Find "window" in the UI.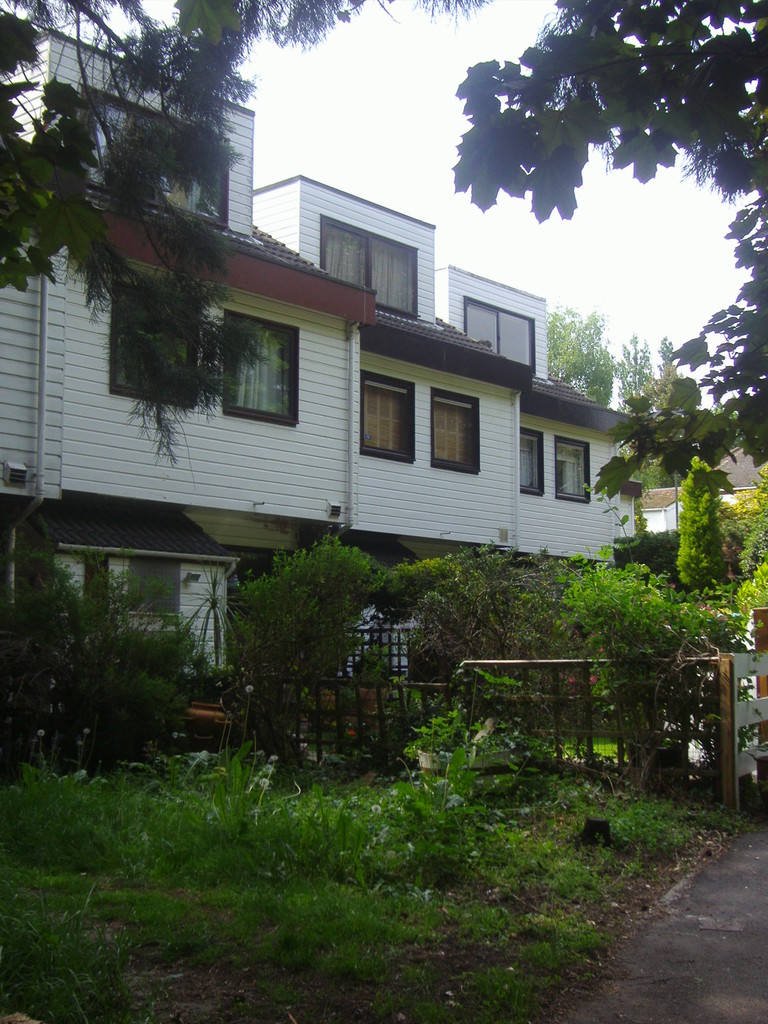
UI element at select_region(433, 393, 475, 474).
